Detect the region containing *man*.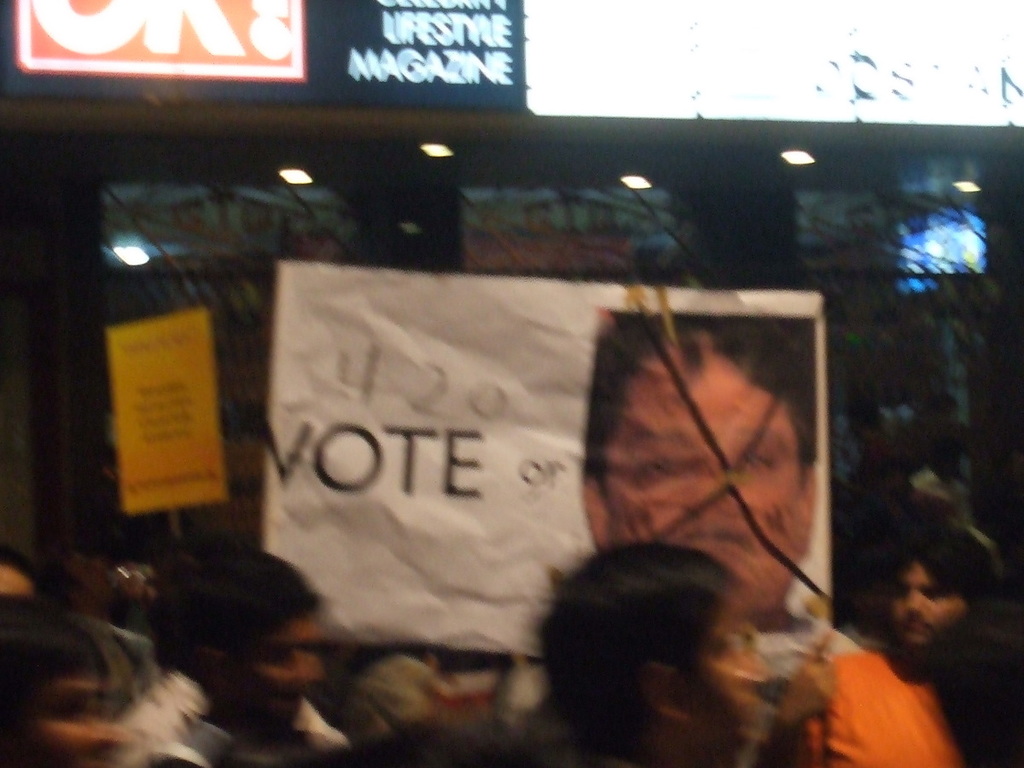
<bbox>112, 665, 331, 767</bbox>.
